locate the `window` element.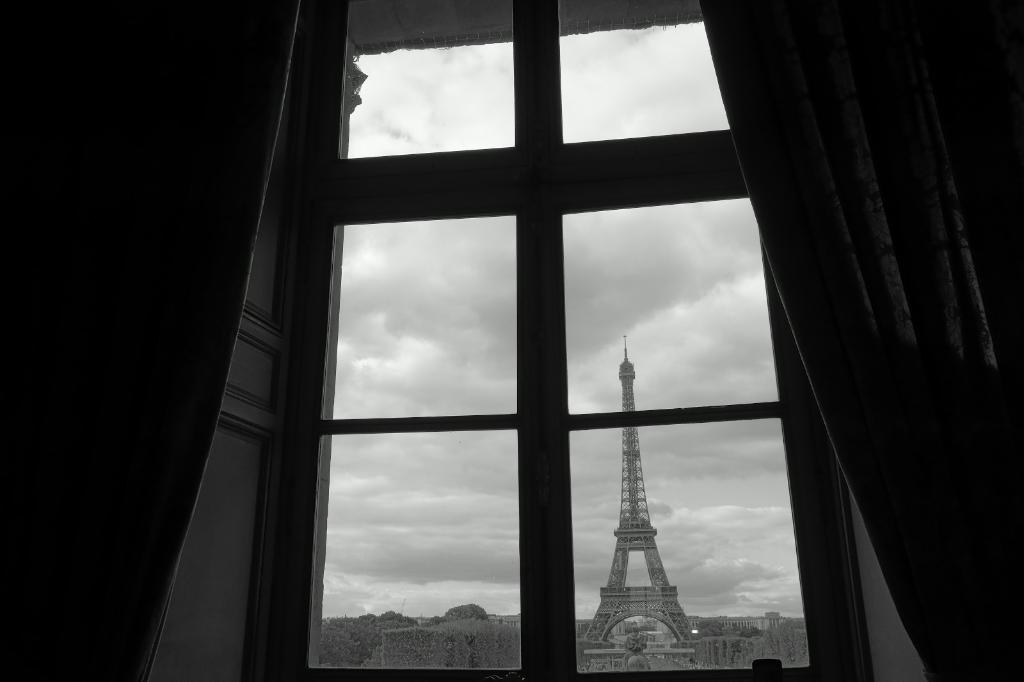
Element bbox: x1=232, y1=0, x2=892, y2=681.
